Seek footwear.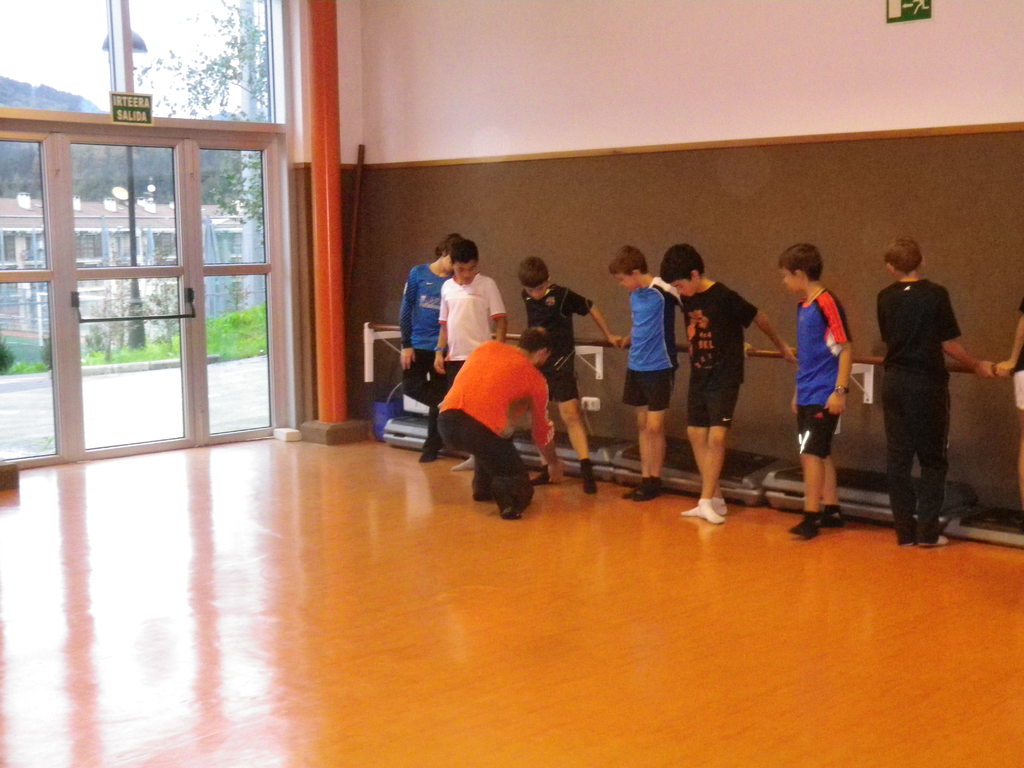
BBox(920, 537, 950, 547).
